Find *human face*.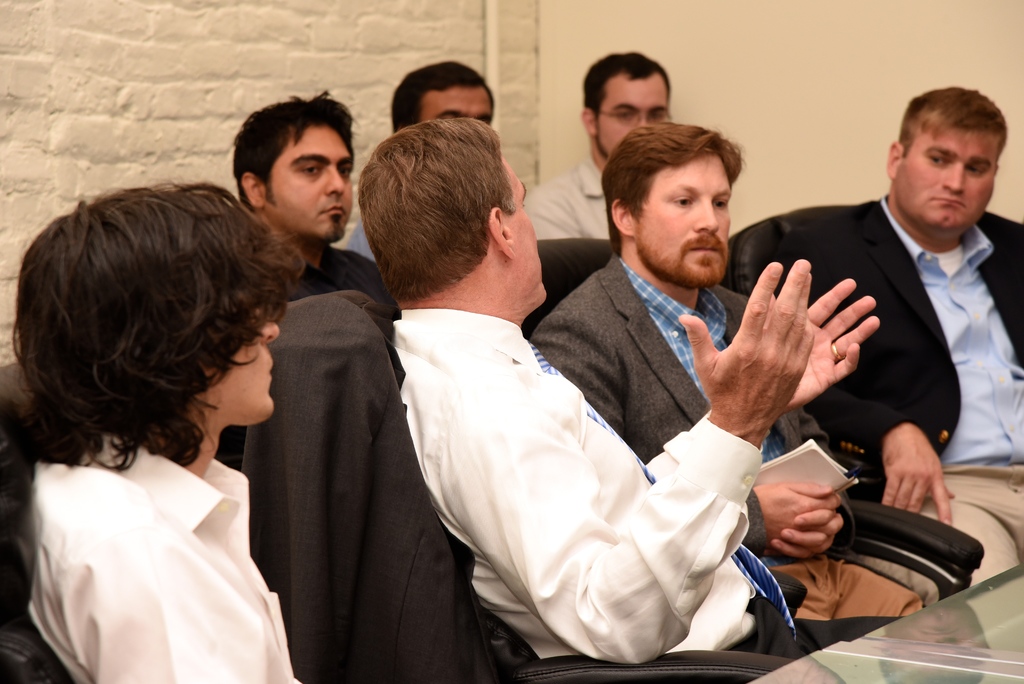
Rect(636, 156, 731, 286).
